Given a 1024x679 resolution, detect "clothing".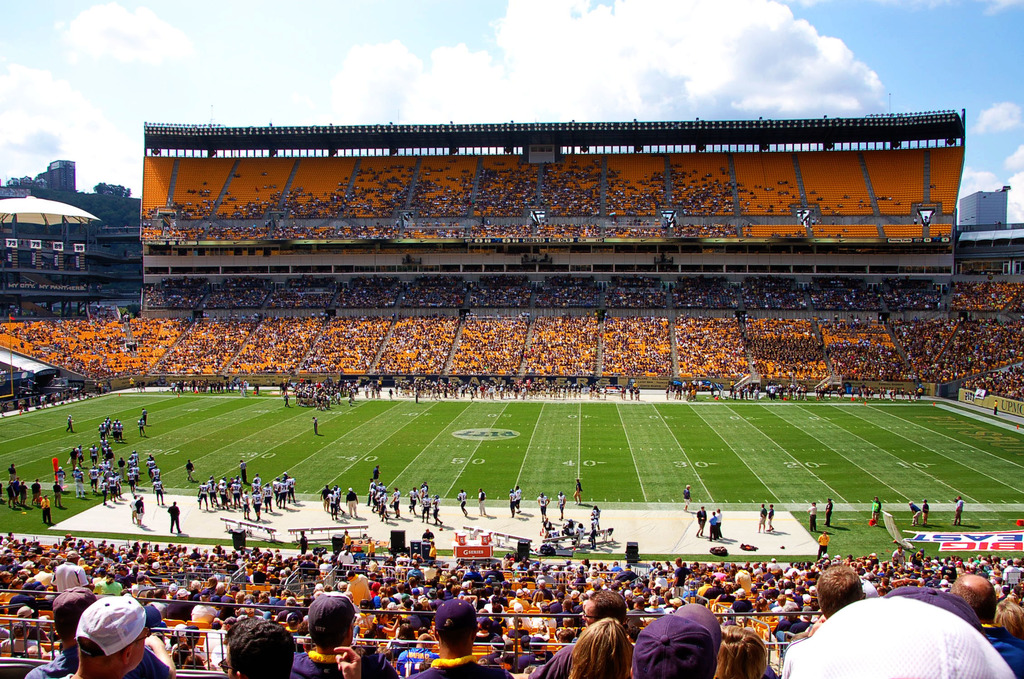
[410, 652, 513, 678].
